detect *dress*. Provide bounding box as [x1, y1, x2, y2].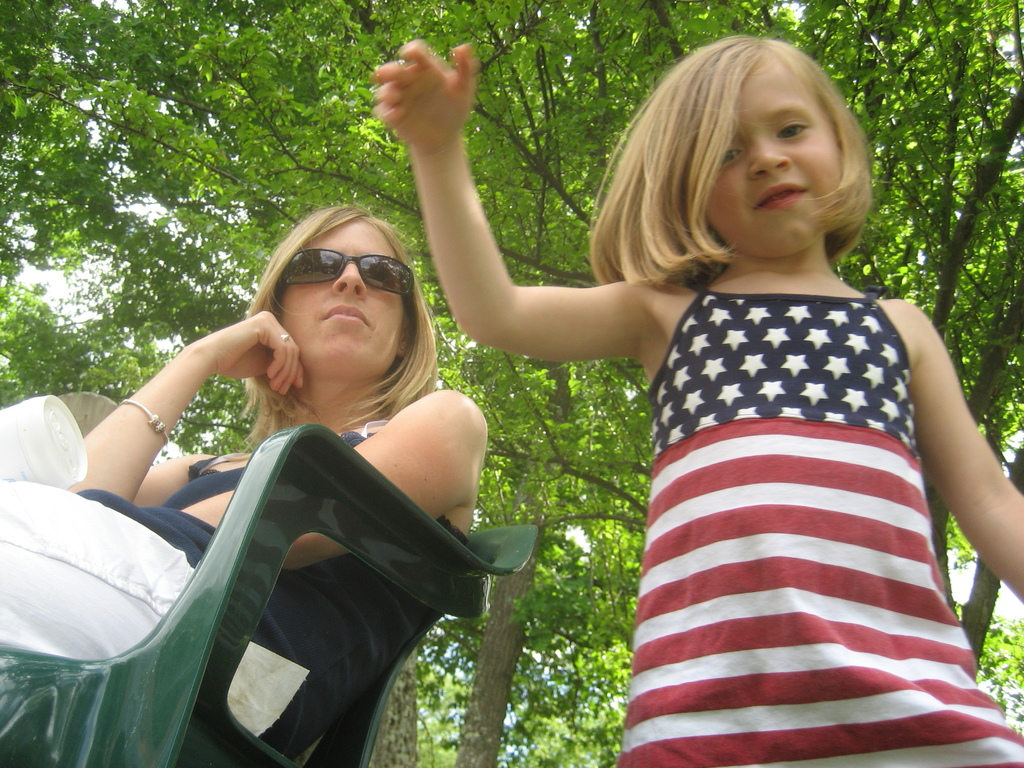
[610, 246, 979, 719].
